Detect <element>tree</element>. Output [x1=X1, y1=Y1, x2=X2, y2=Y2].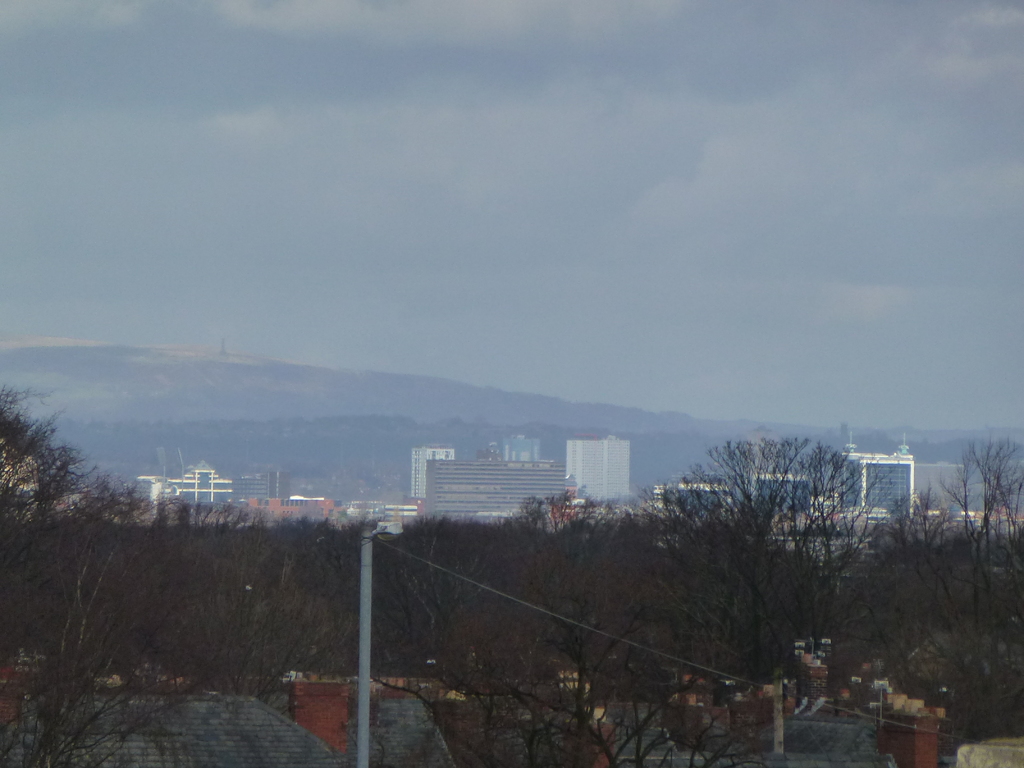
[x1=372, y1=423, x2=1023, y2=764].
